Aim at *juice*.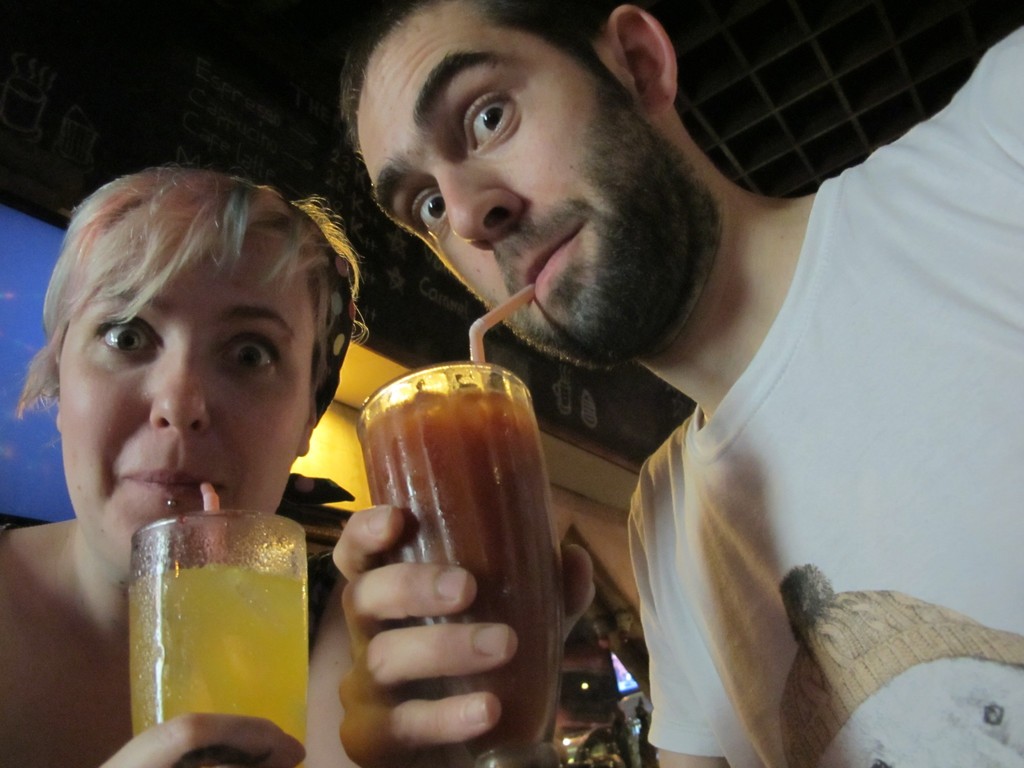
Aimed at {"x1": 116, "y1": 494, "x2": 307, "y2": 767}.
